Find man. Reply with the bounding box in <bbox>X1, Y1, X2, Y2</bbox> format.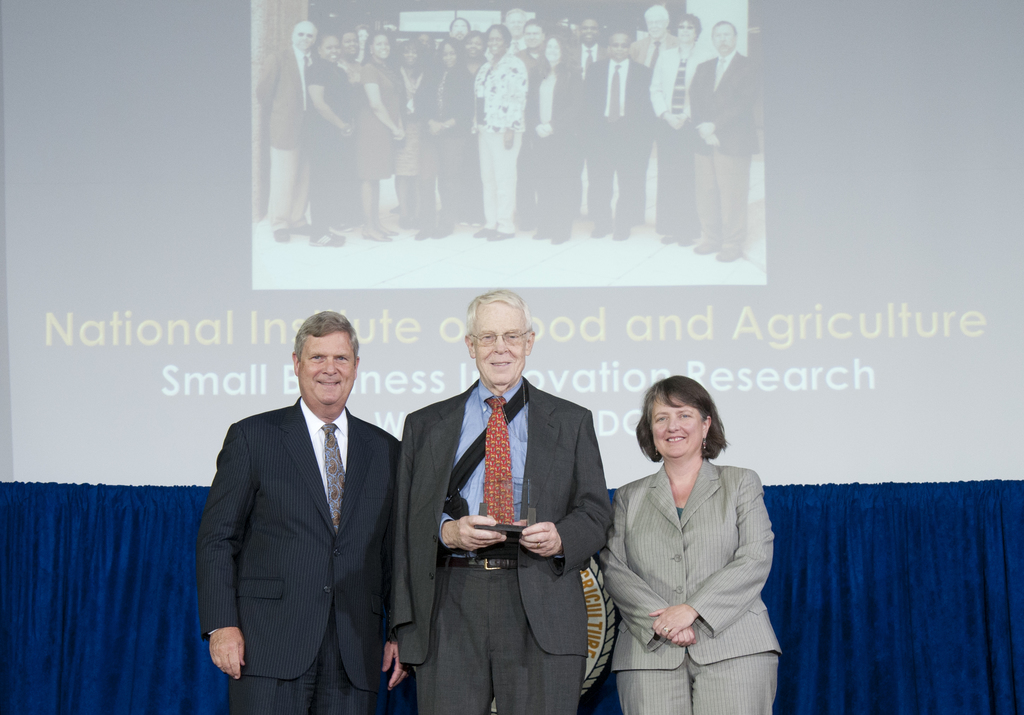
<bbox>392, 287, 614, 714</bbox>.
